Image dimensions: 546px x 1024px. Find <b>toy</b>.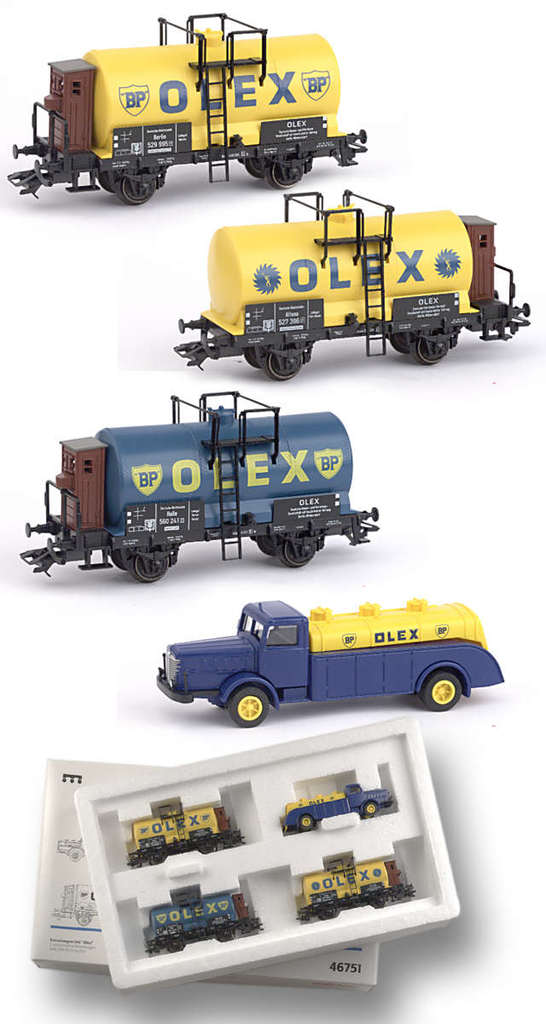
125,587,500,728.
